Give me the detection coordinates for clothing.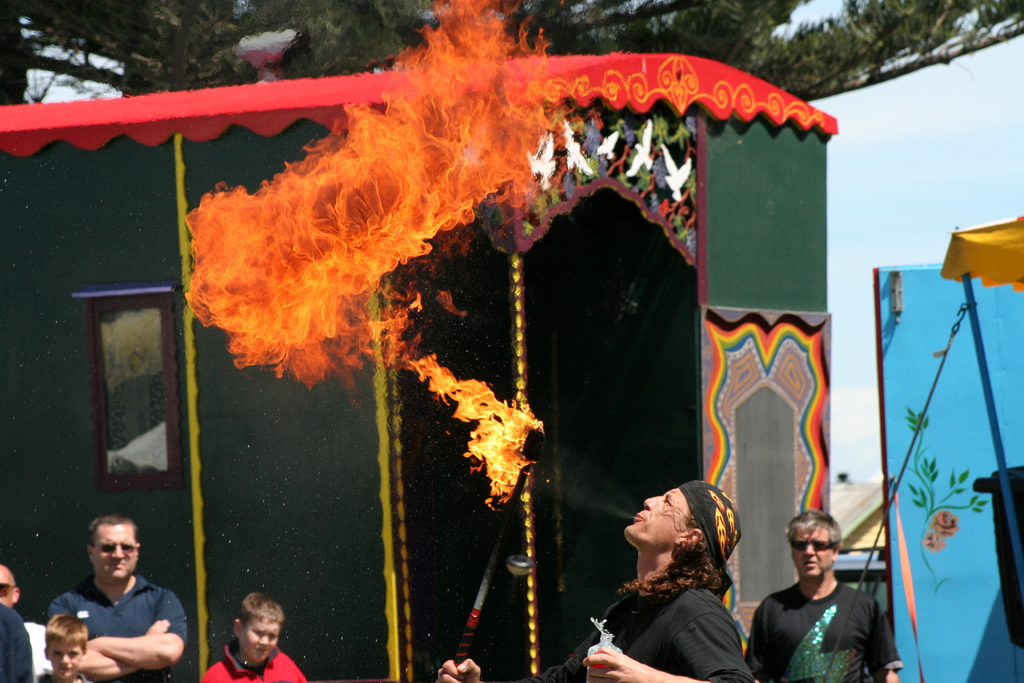
45, 570, 184, 671.
